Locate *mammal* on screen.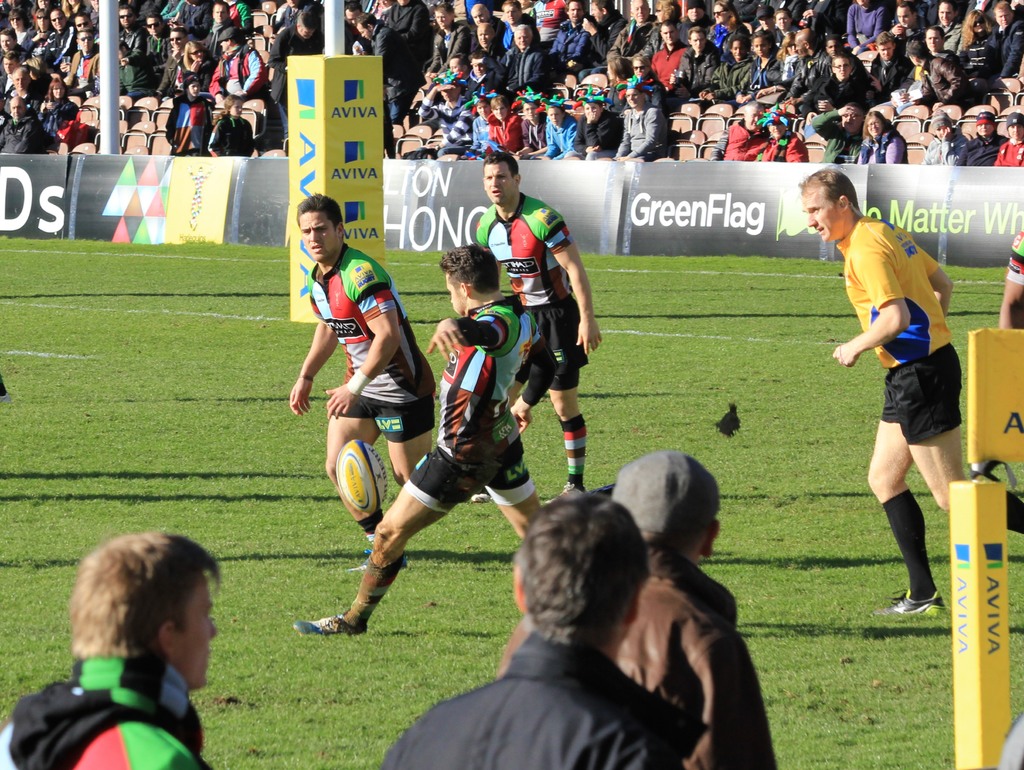
On screen at <bbox>271, 0, 315, 35</bbox>.
